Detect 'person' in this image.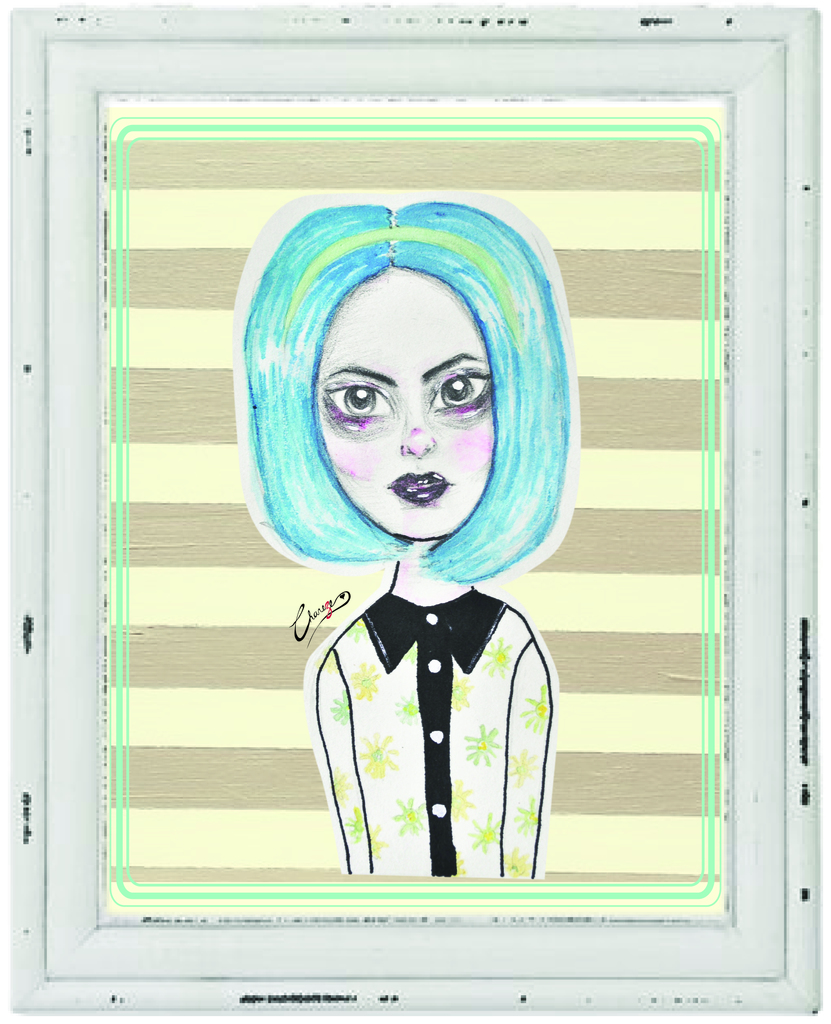
Detection: [199,208,614,890].
